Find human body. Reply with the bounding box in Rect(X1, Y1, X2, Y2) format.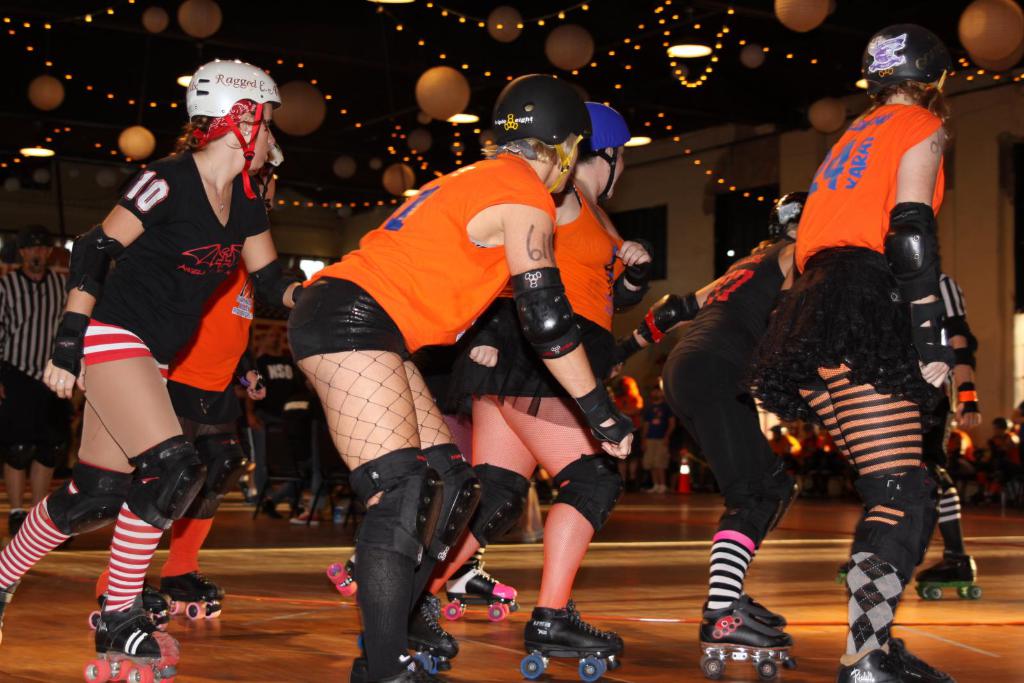
Rect(38, 93, 276, 659).
